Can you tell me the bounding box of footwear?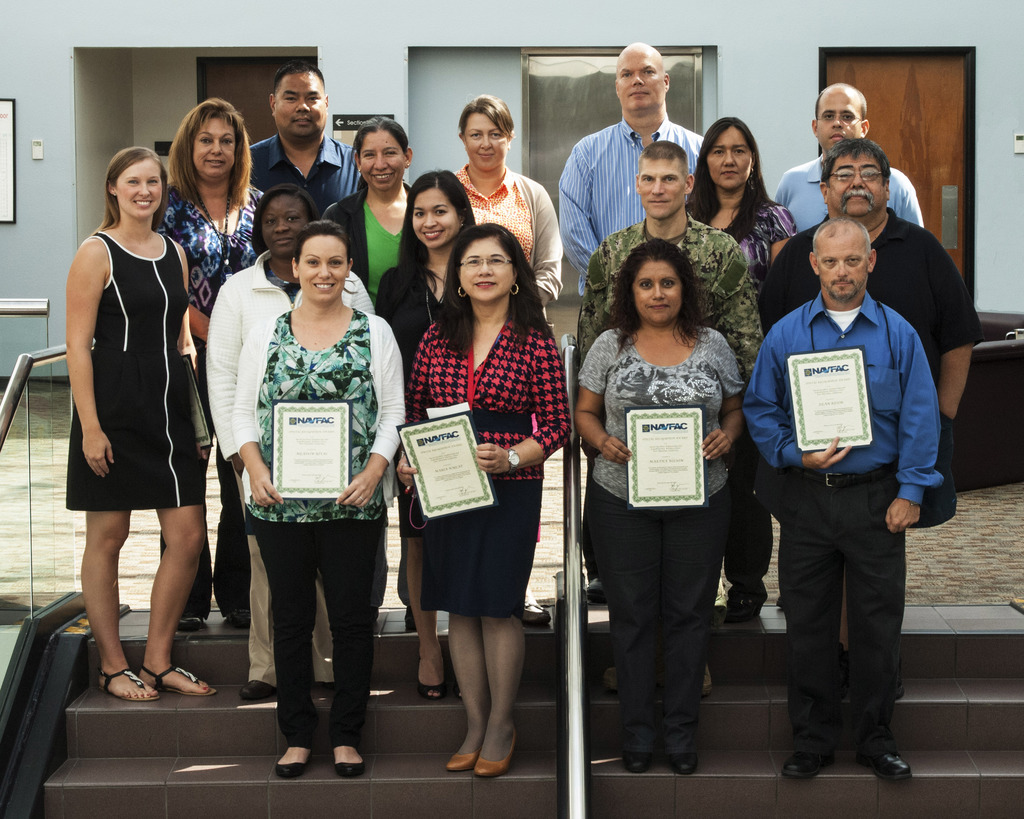
{"left": 618, "top": 745, "right": 650, "bottom": 777}.
